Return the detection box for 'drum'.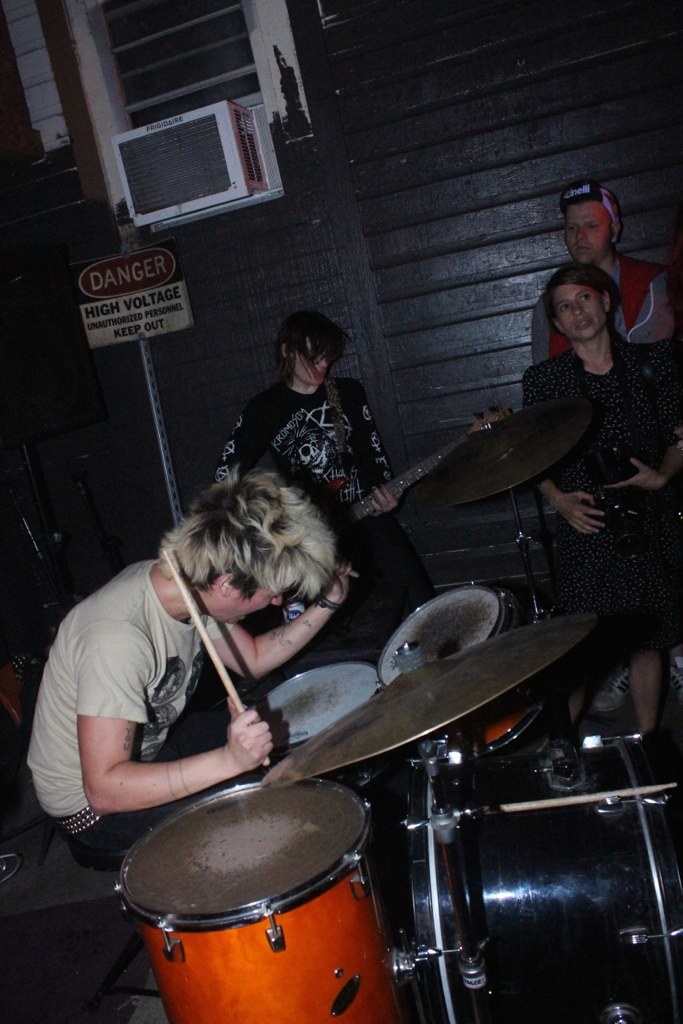
box=[411, 732, 682, 1023].
